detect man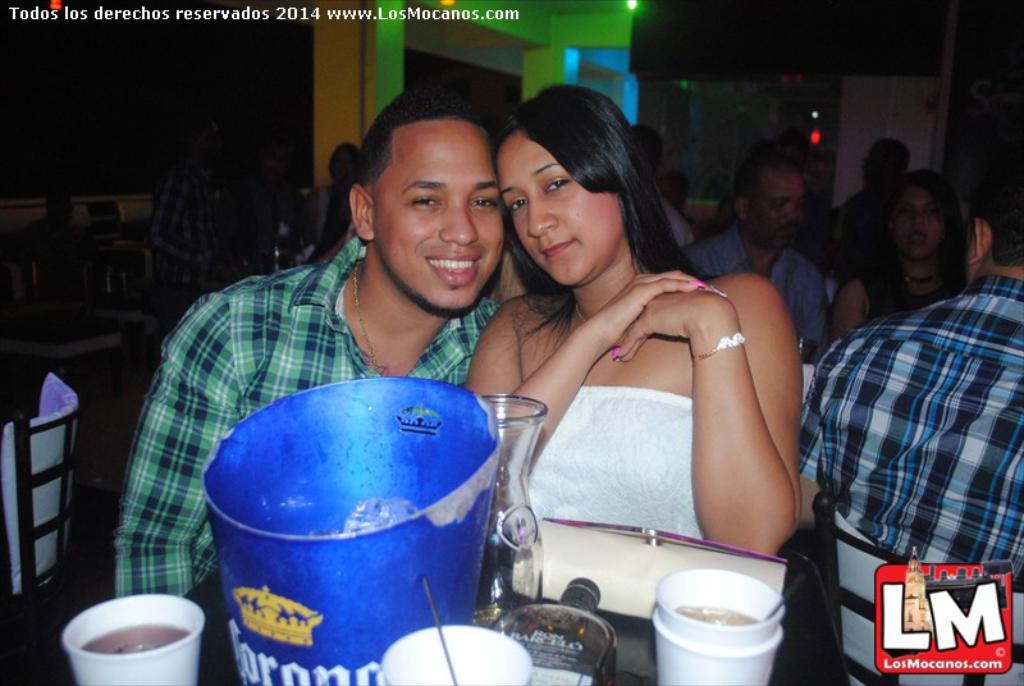
x1=115, y1=77, x2=512, y2=599
